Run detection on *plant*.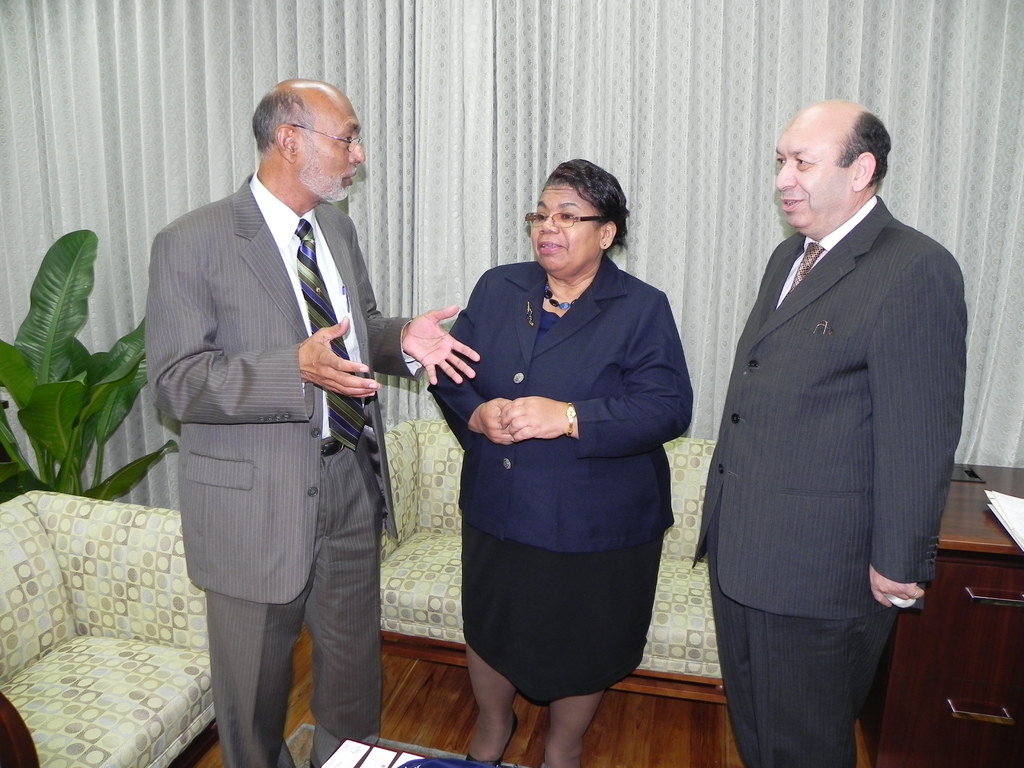
Result: {"x1": 0, "y1": 228, "x2": 185, "y2": 501}.
